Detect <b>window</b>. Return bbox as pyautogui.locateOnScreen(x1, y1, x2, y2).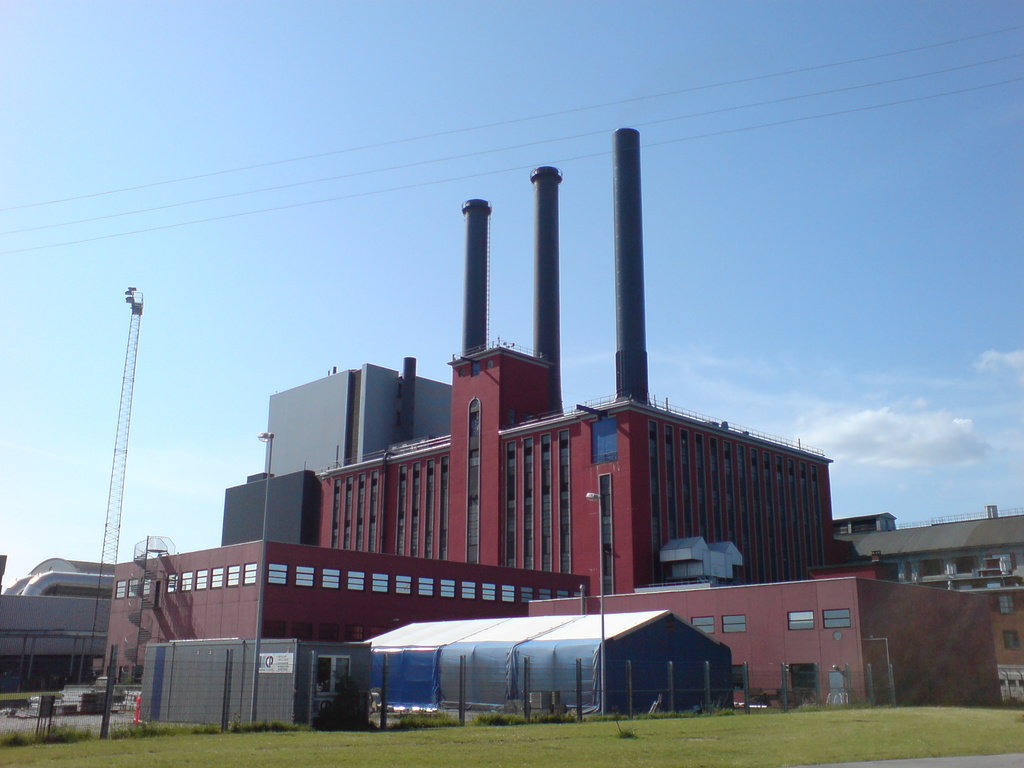
pyautogui.locateOnScreen(140, 577, 150, 598).
